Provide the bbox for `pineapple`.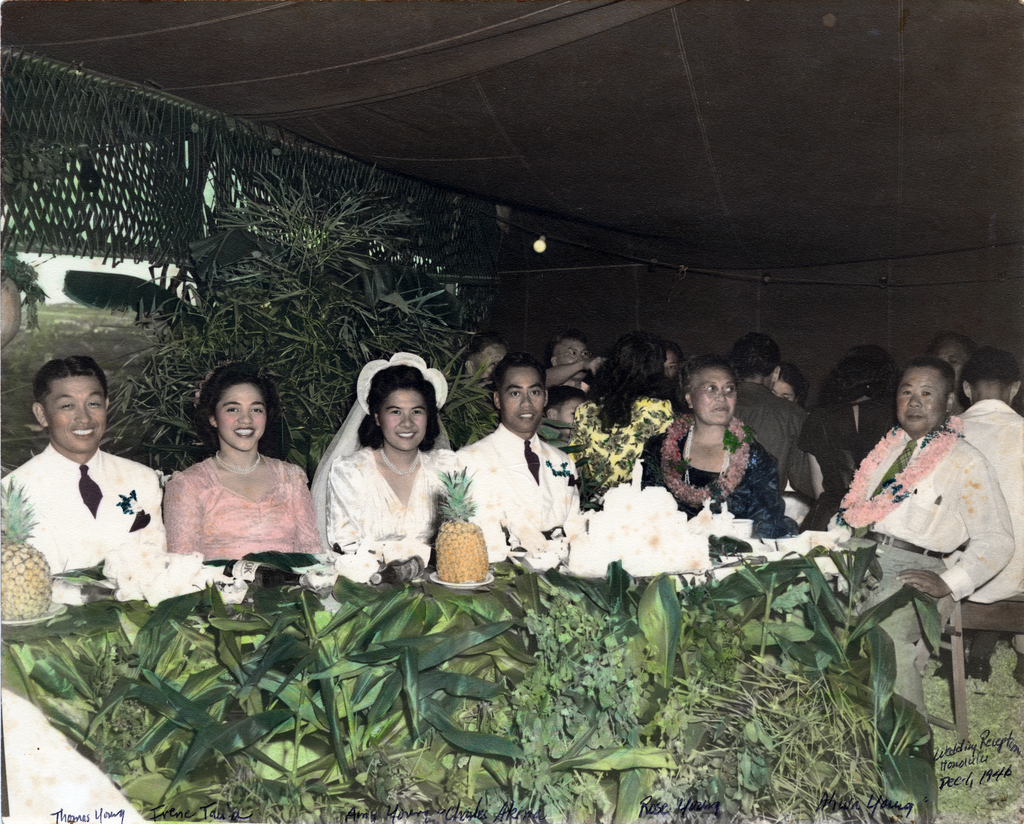
(left=0, top=475, right=56, bottom=621).
